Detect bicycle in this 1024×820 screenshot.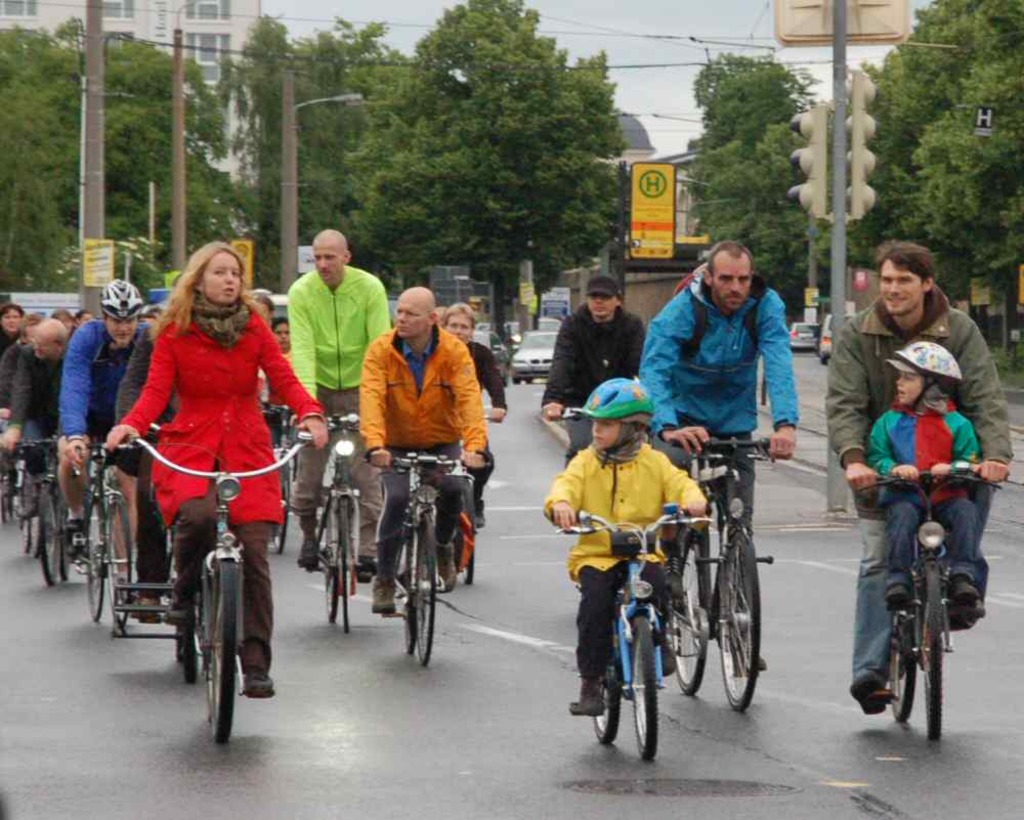
Detection: box(74, 441, 128, 642).
